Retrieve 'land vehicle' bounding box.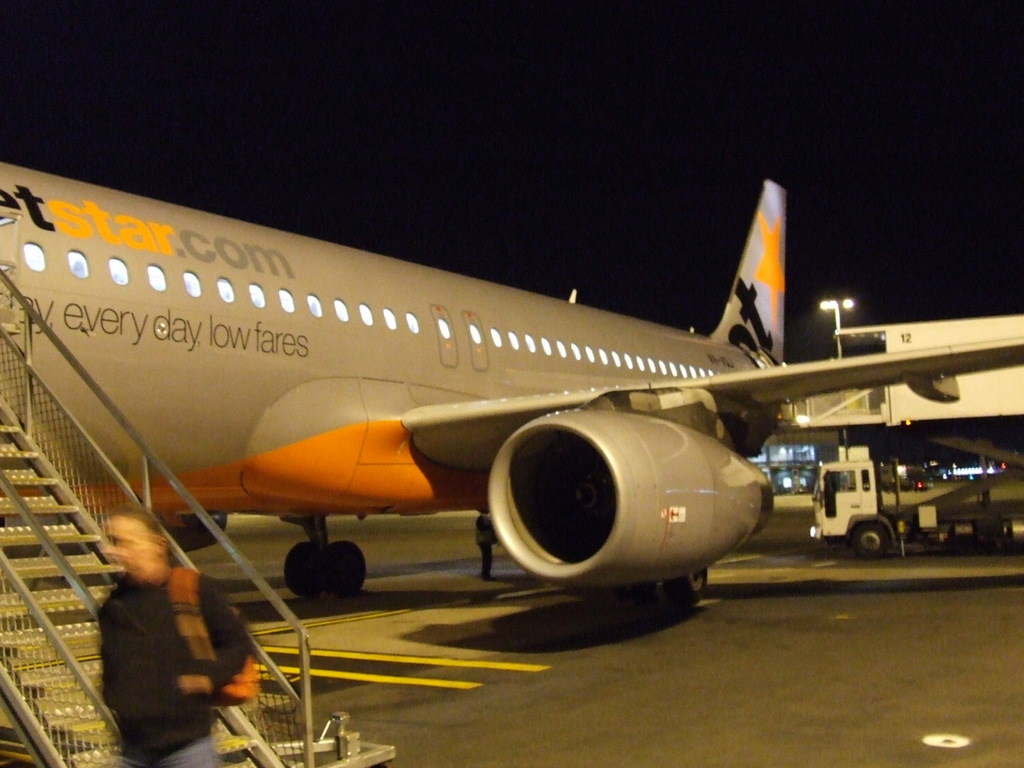
Bounding box: <bbox>780, 436, 992, 566</bbox>.
